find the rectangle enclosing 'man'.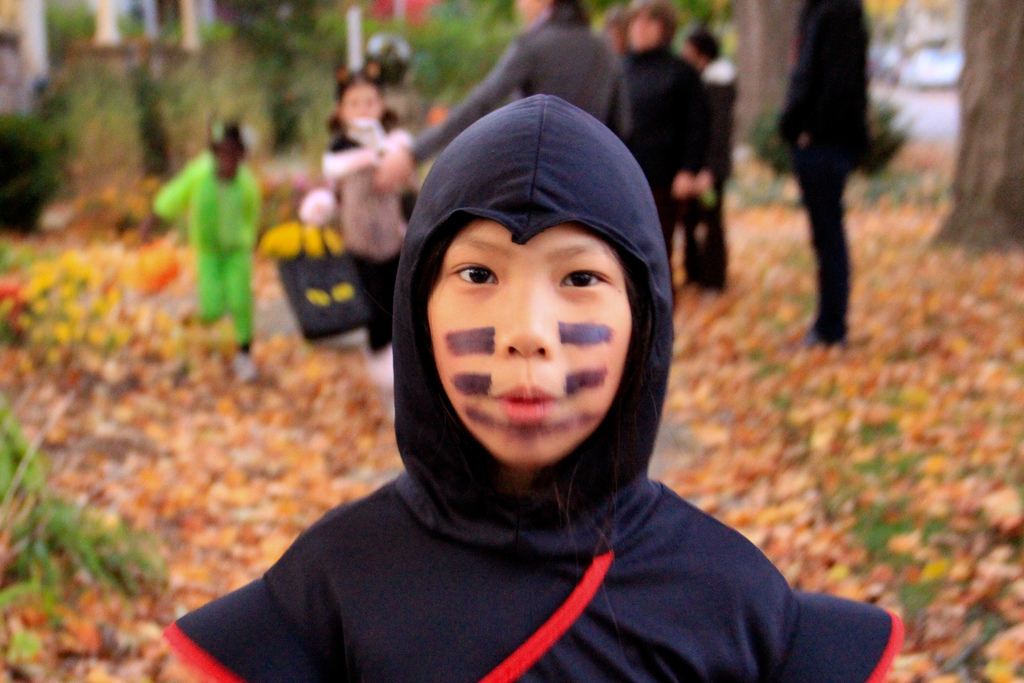
locate(777, 0, 874, 350).
